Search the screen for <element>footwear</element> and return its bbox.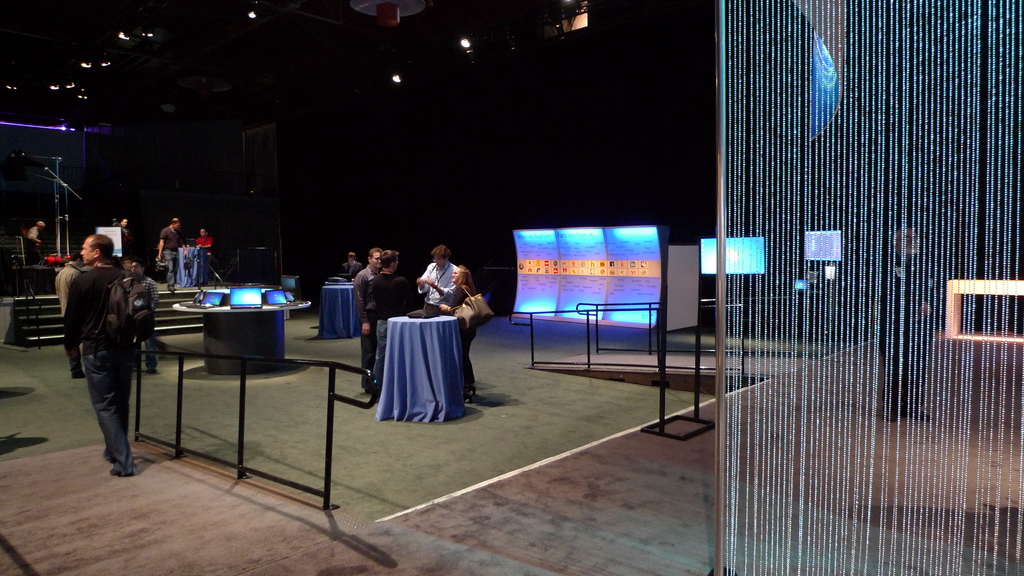
Found: {"left": 142, "top": 368, "right": 156, "bottom": 376}.
